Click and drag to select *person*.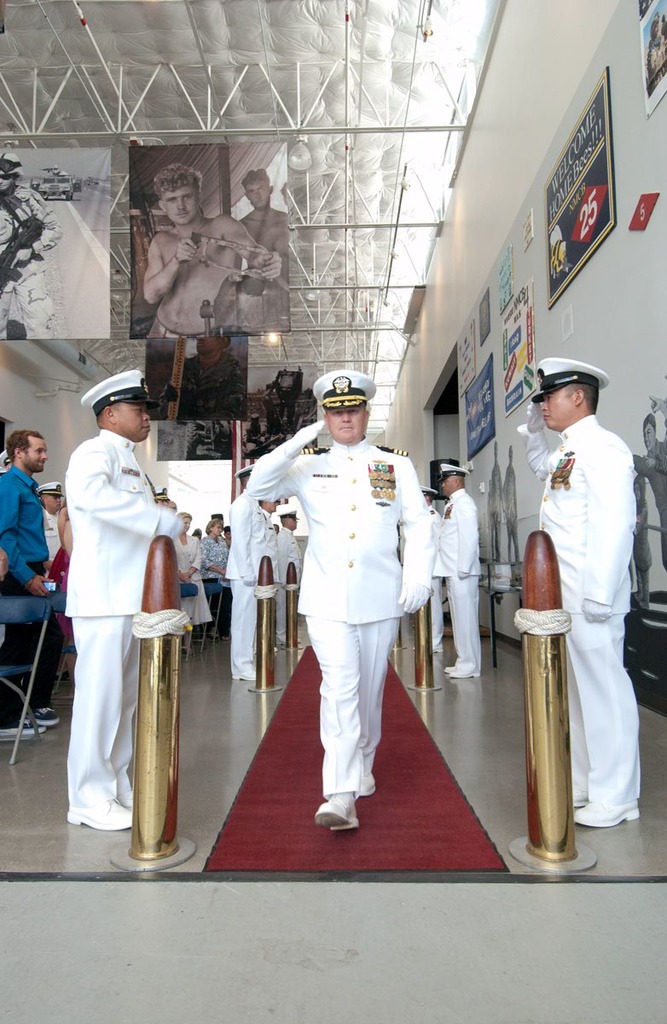
Selection: 200/509/238/631.
